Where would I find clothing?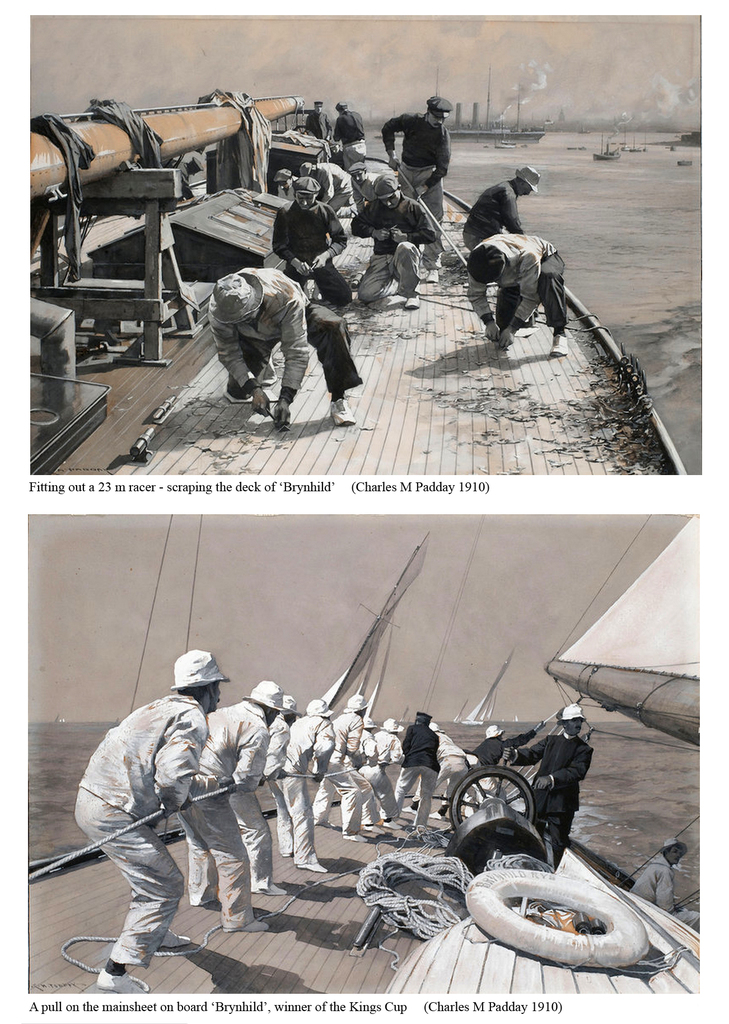
At Rect(336, 109, 365, 168).
